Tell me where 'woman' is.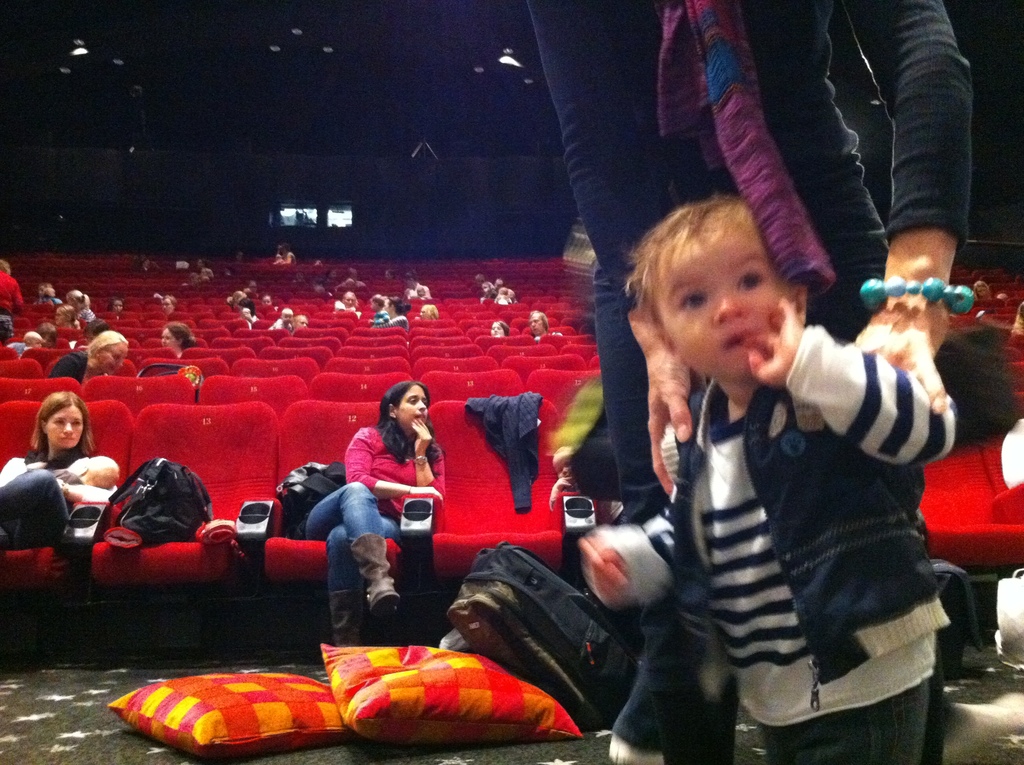
'woman' is at <bbox>51, 307, 80, 334</bbox>.
